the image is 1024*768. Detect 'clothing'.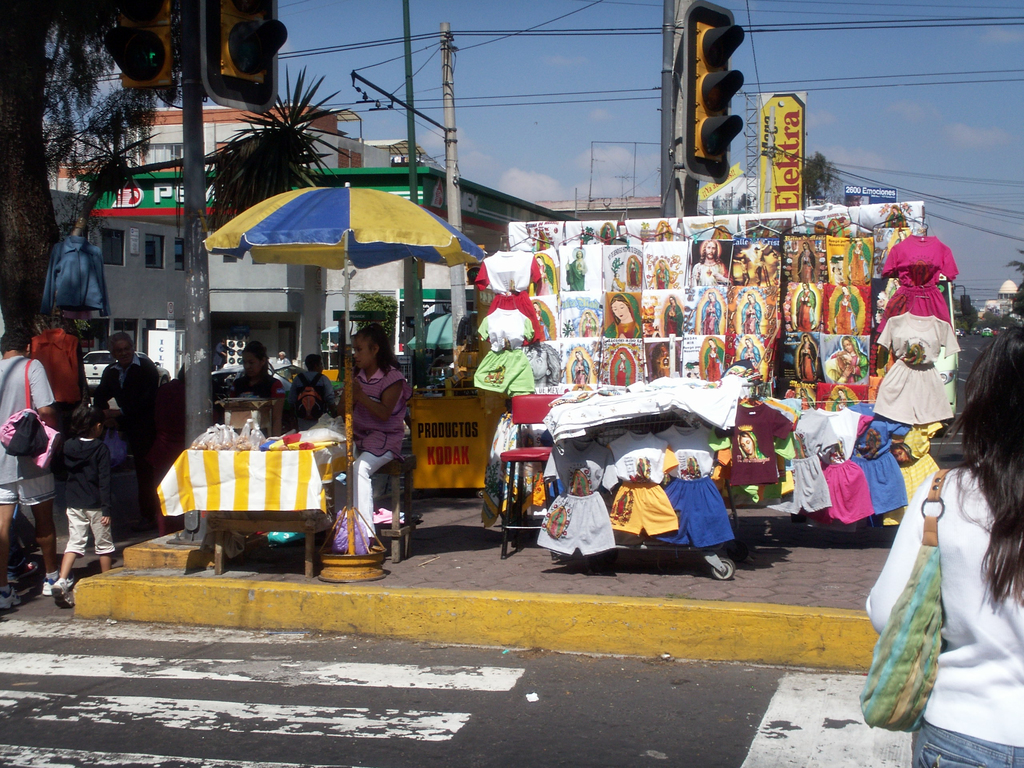
Detection: <box>531,371,943,557</box>.
